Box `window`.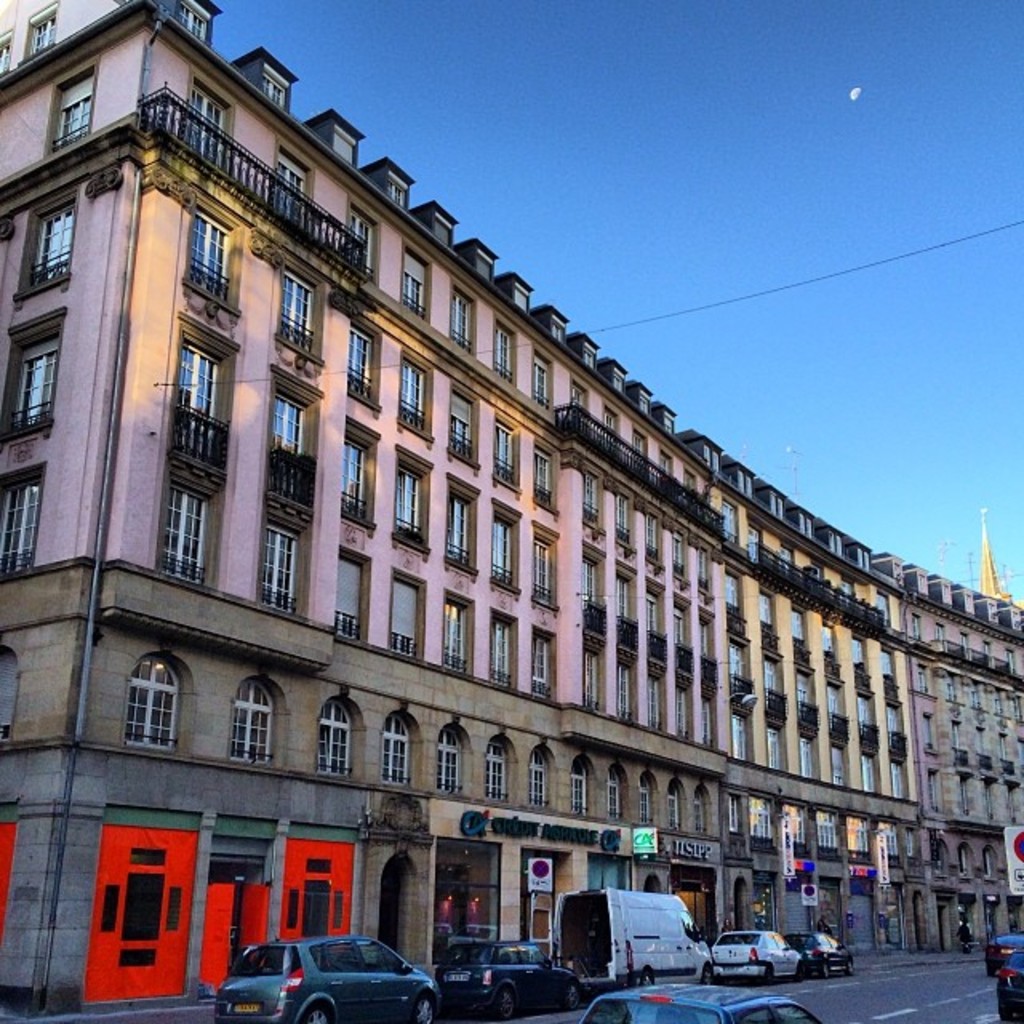
[x1=168, y1=211, x2=232, y2=309].
